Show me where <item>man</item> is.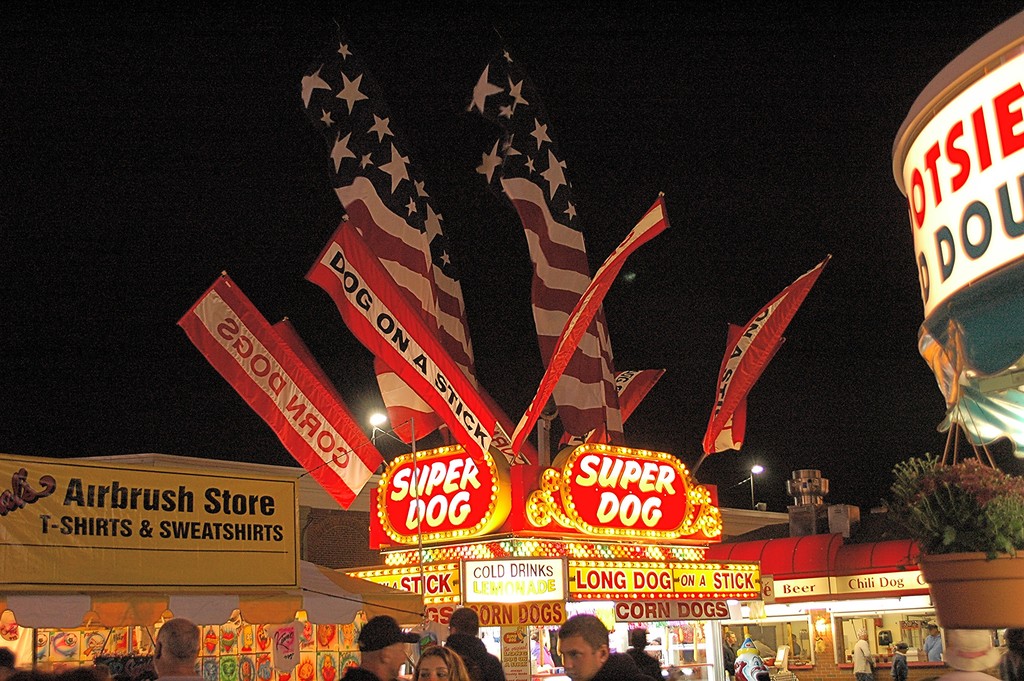
<item>man</item> is at select_region(550, 605, 647, 680).
